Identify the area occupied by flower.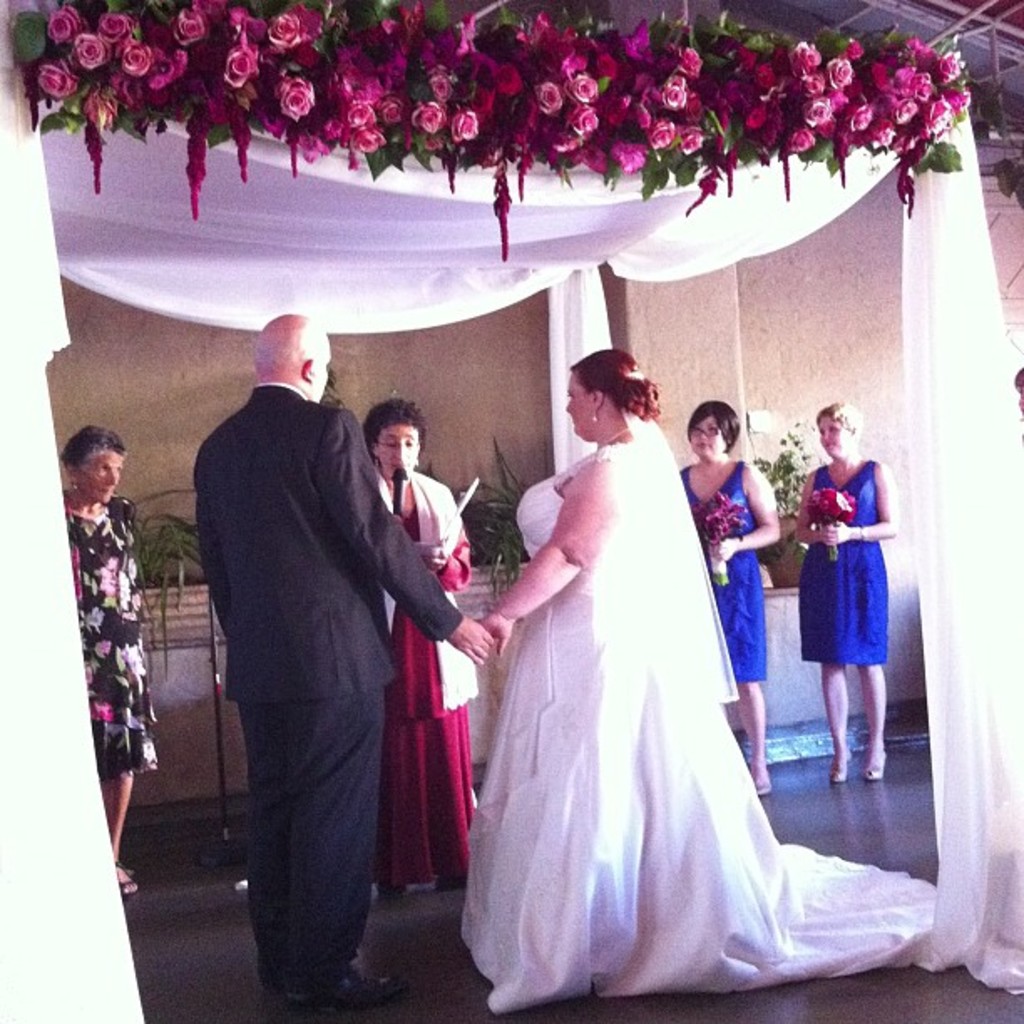
Area: bbox=[564, 64, 587, 100].
